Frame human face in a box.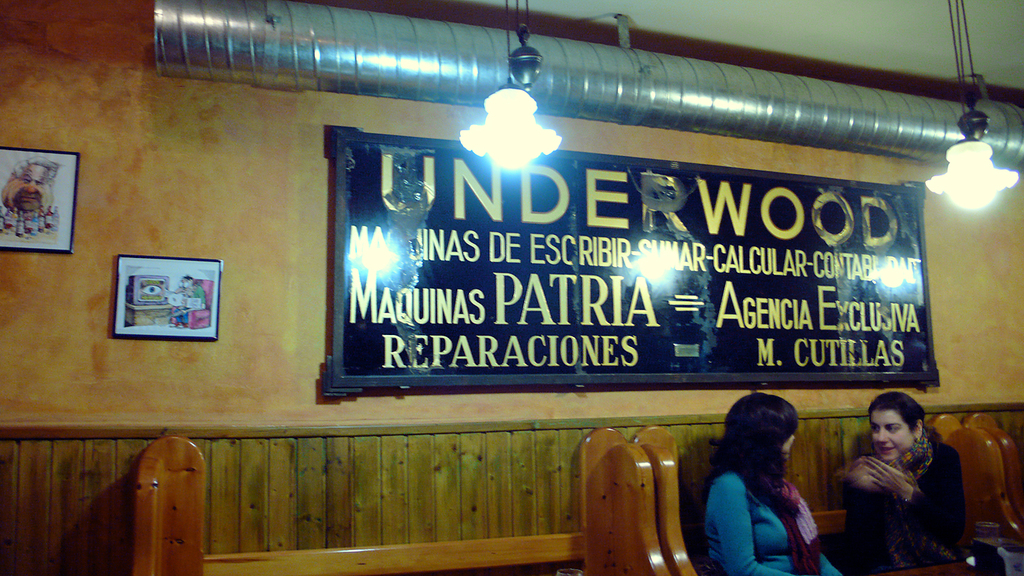
[x1=870, y1=408, x2=915, y2=463].
